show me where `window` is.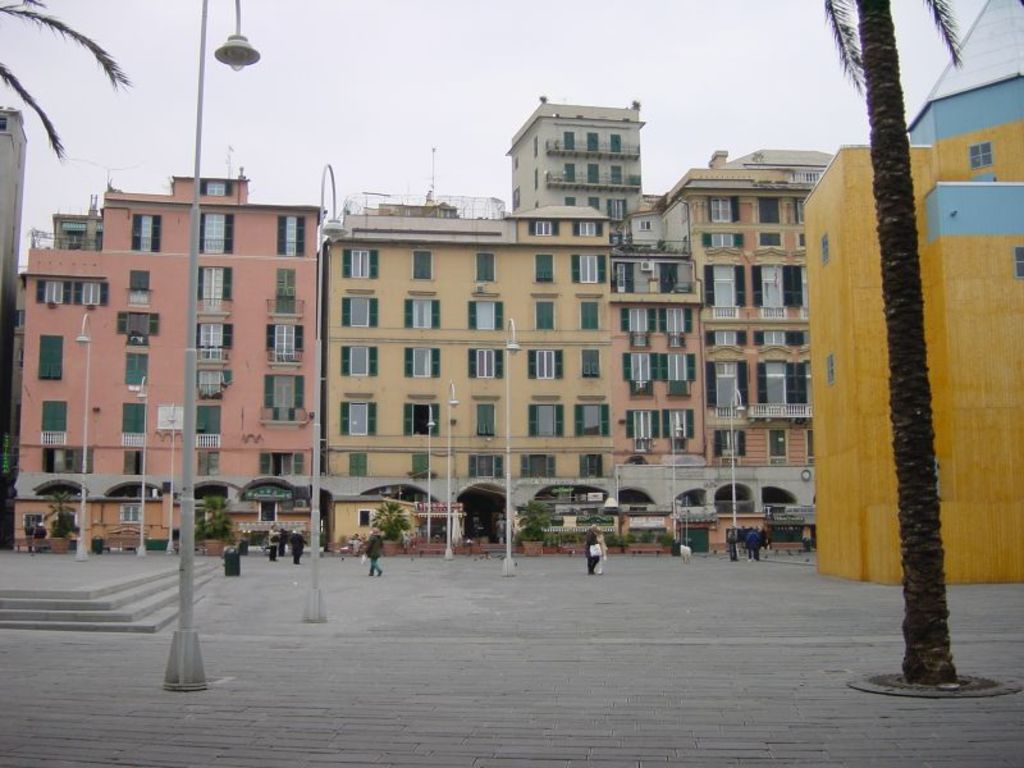
`window` is at {"left": 575, "top": 401, "right": 609, "bottom": 436}.
